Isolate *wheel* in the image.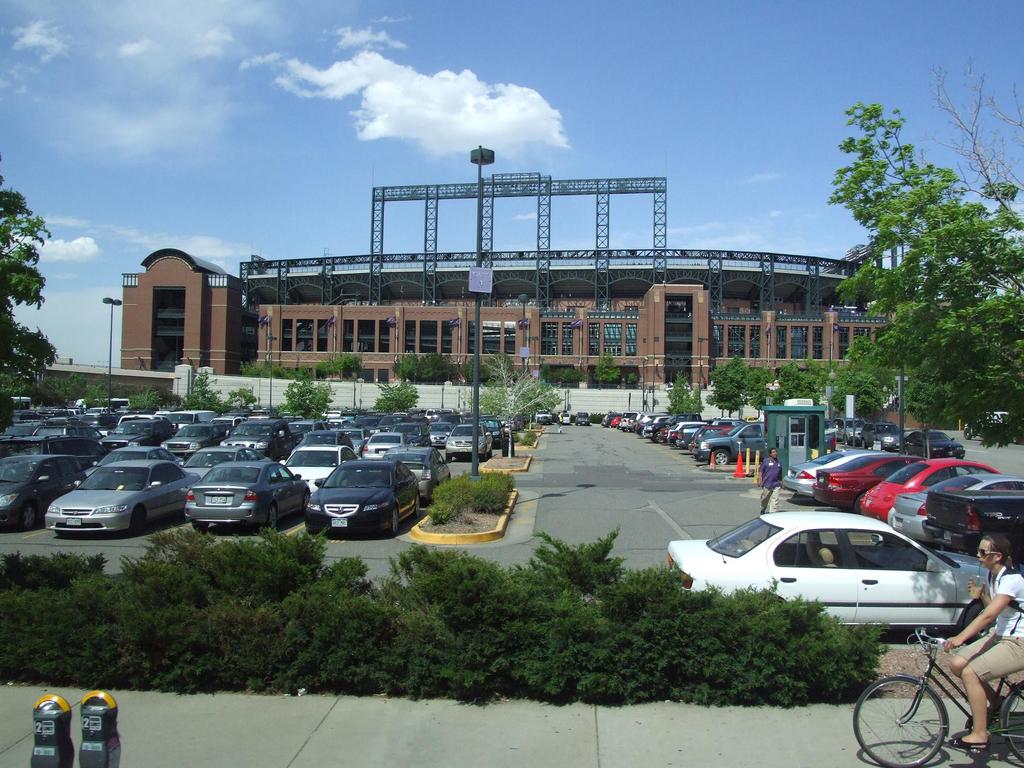
Isolated region: <bbox>413, 496, 423, 517</bbox>.
